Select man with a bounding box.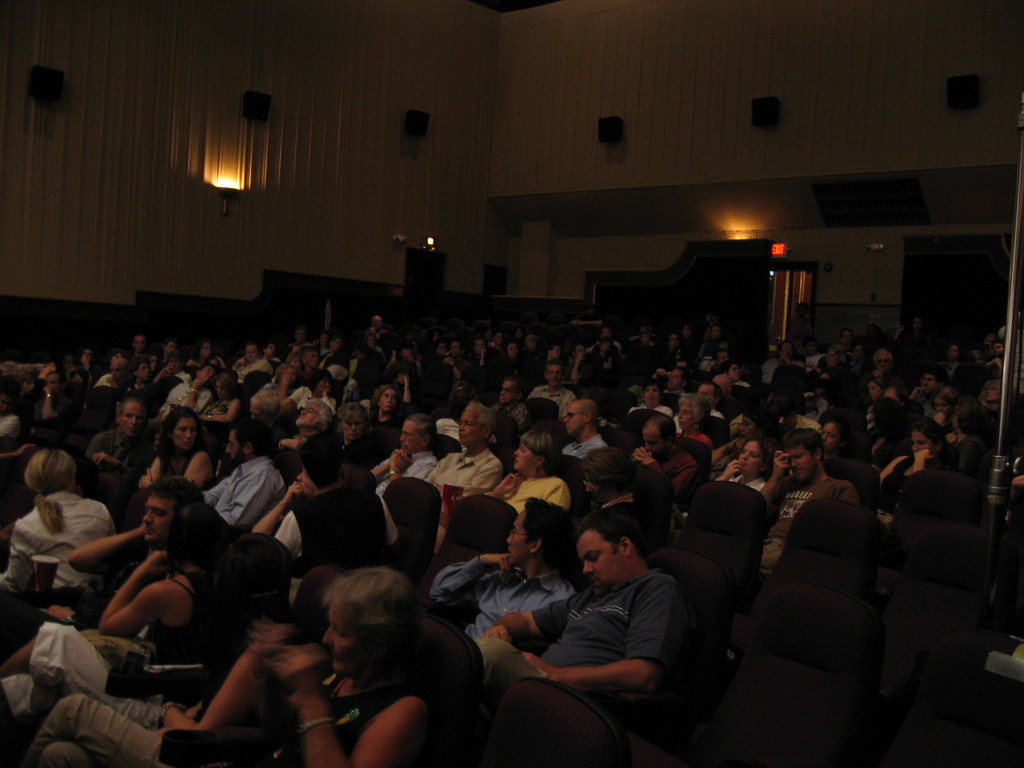
[494,510,689,758].
